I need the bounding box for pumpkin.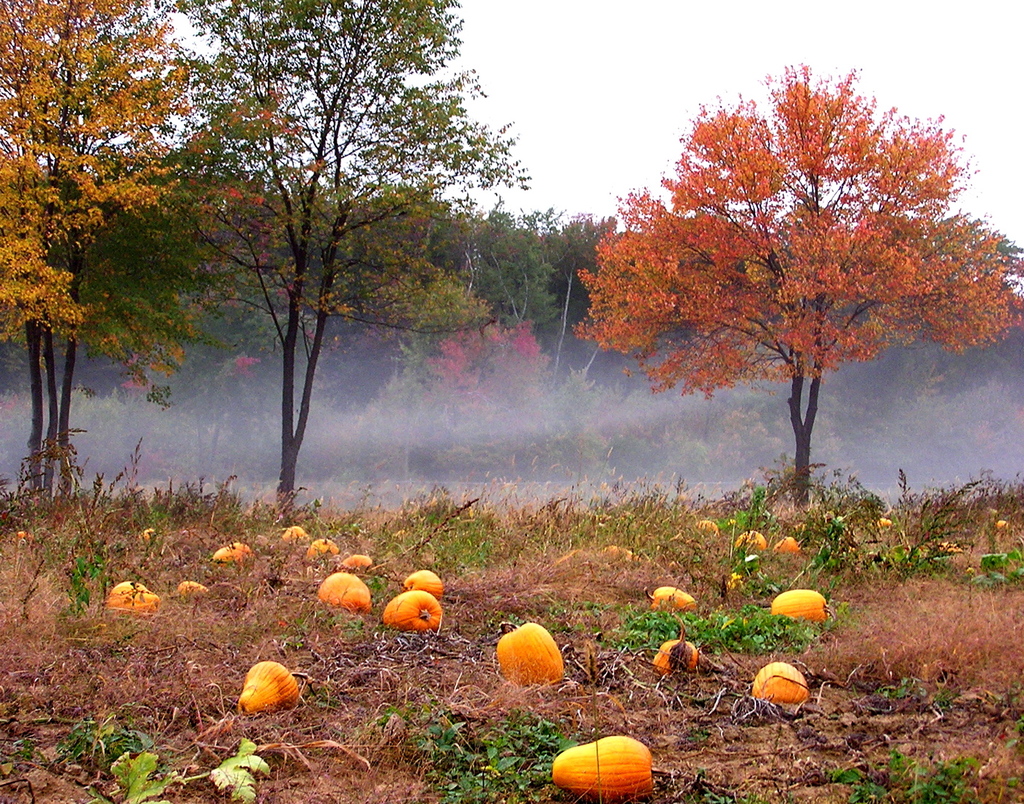
Here it is: {"left": 308, "top": 535, "right": 333, "bottom": 557}.
